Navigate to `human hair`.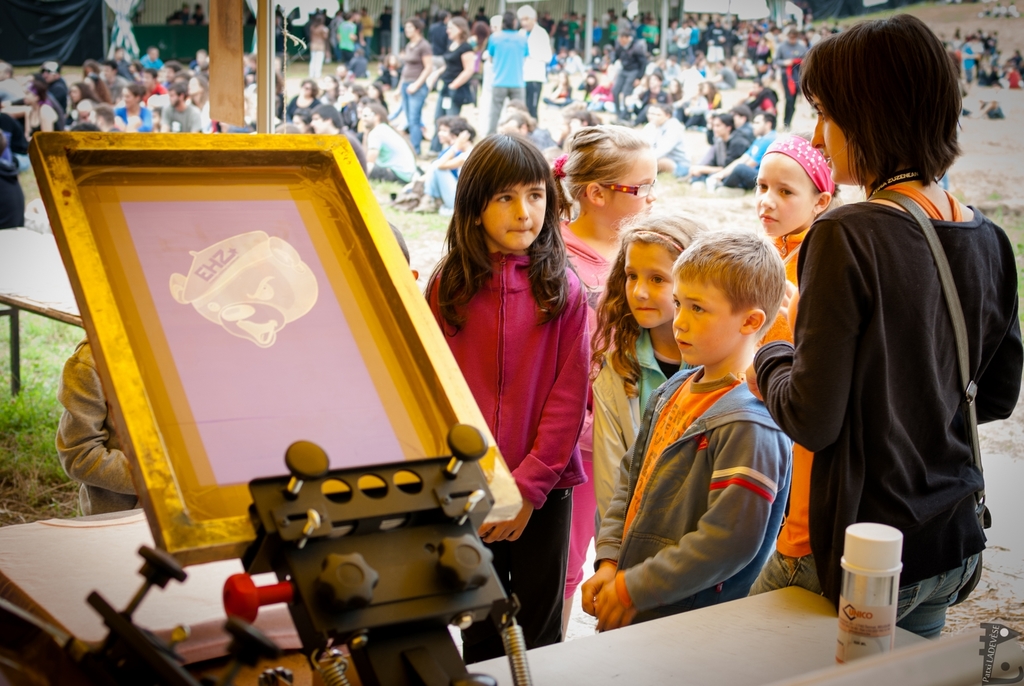
Navigation target: Rect(776, 127, 838, 199).
